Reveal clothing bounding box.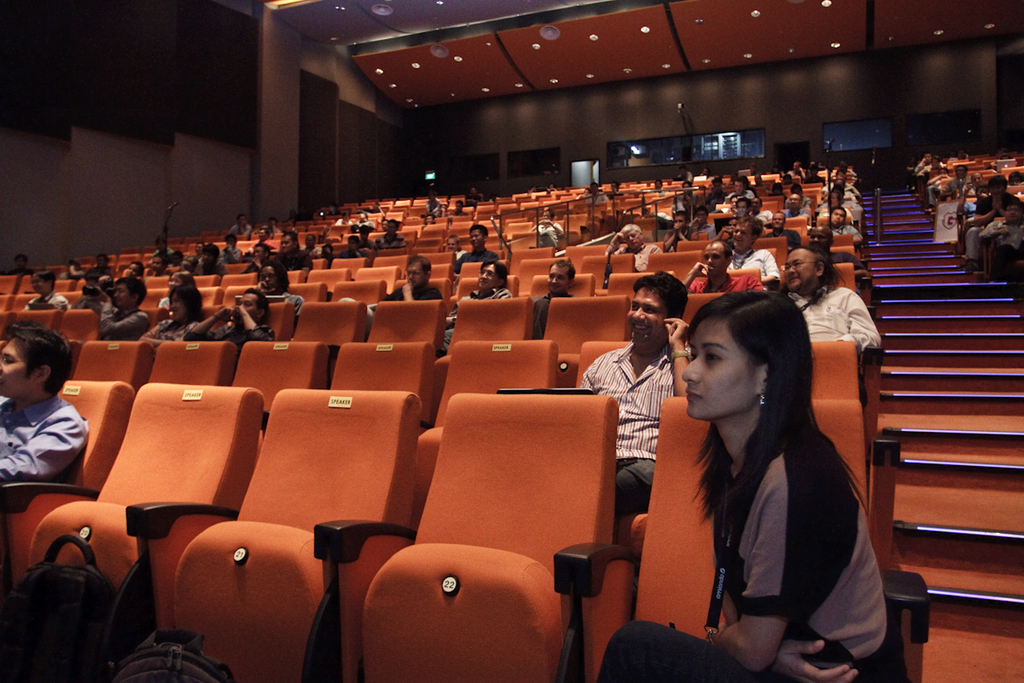
Revealed: bbox(964, 190, 1023, 264).
